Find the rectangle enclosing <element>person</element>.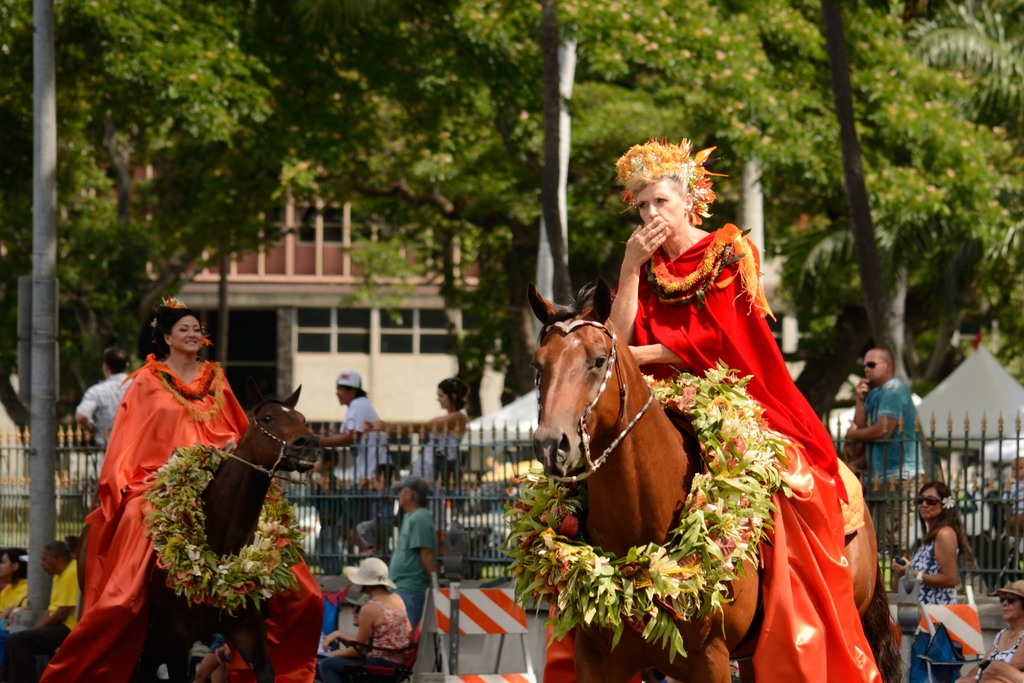
(76,348,146,514).
